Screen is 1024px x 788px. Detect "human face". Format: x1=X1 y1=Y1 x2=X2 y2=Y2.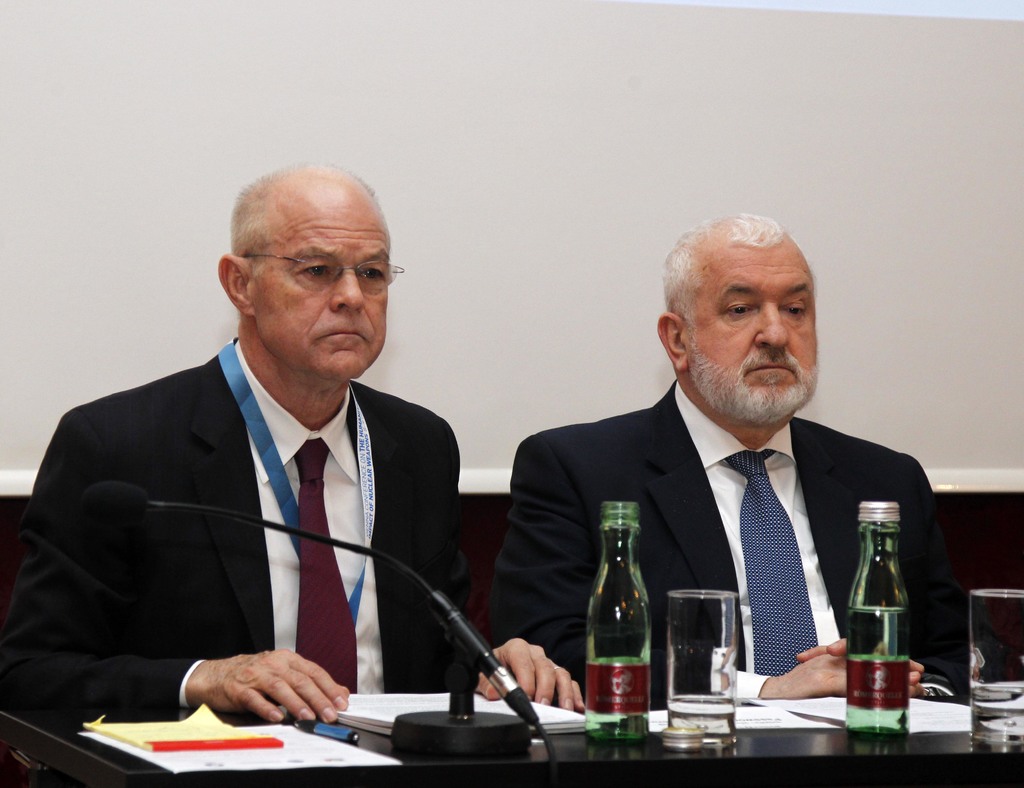
x1=692 y1=247 x2=819 y2=410.
